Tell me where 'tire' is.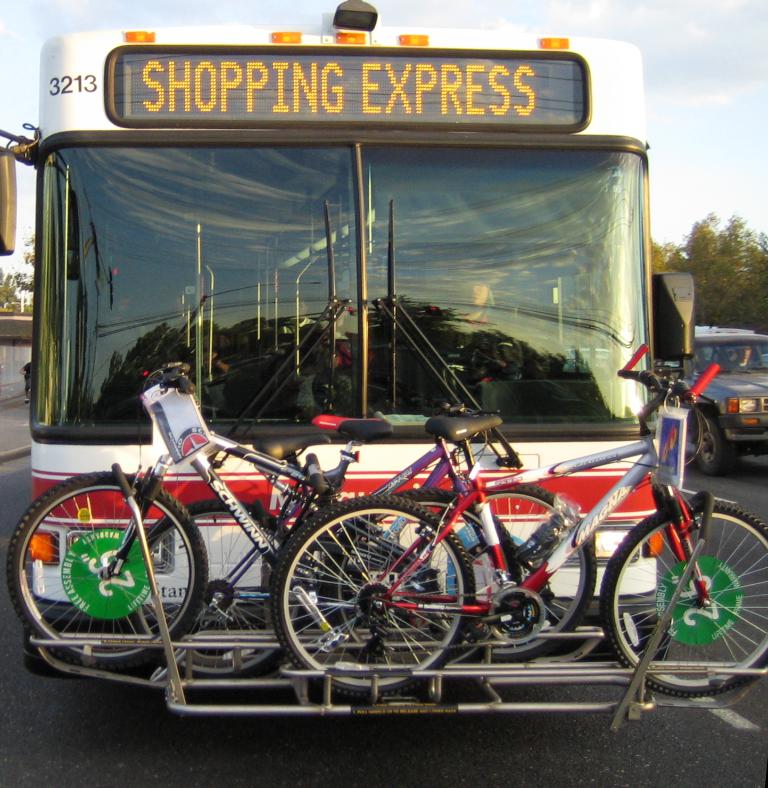
'tire' is at <box>9,470,208,669</box>.
